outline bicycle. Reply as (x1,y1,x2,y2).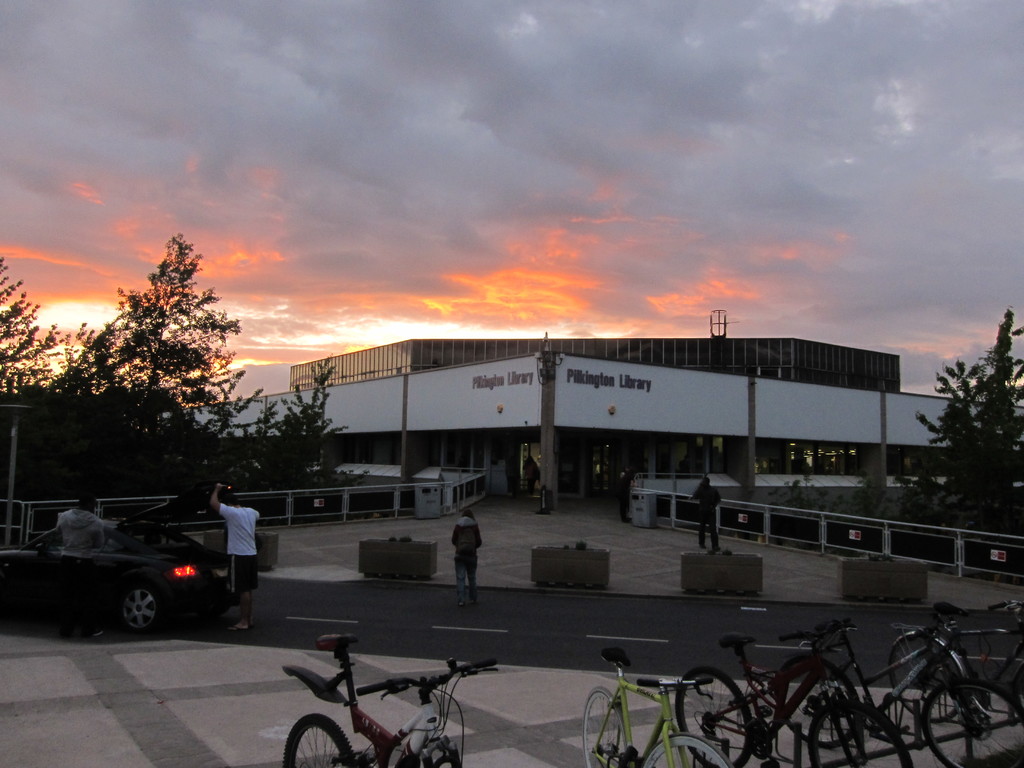
(579,647,735,767).
